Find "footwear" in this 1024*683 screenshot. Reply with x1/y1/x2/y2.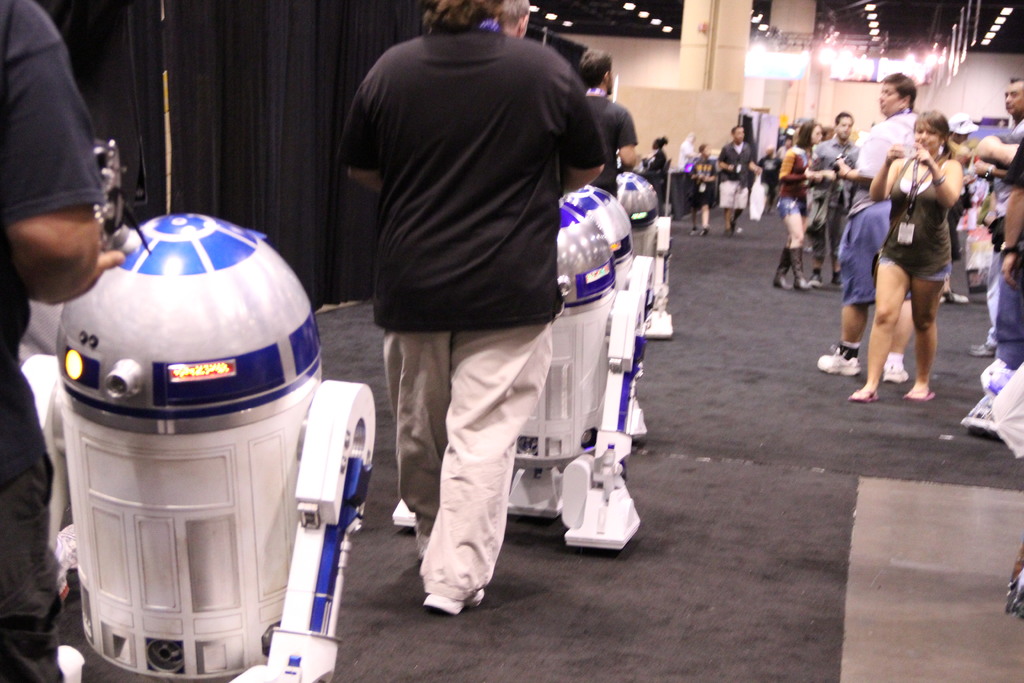
972/341/999/358.
